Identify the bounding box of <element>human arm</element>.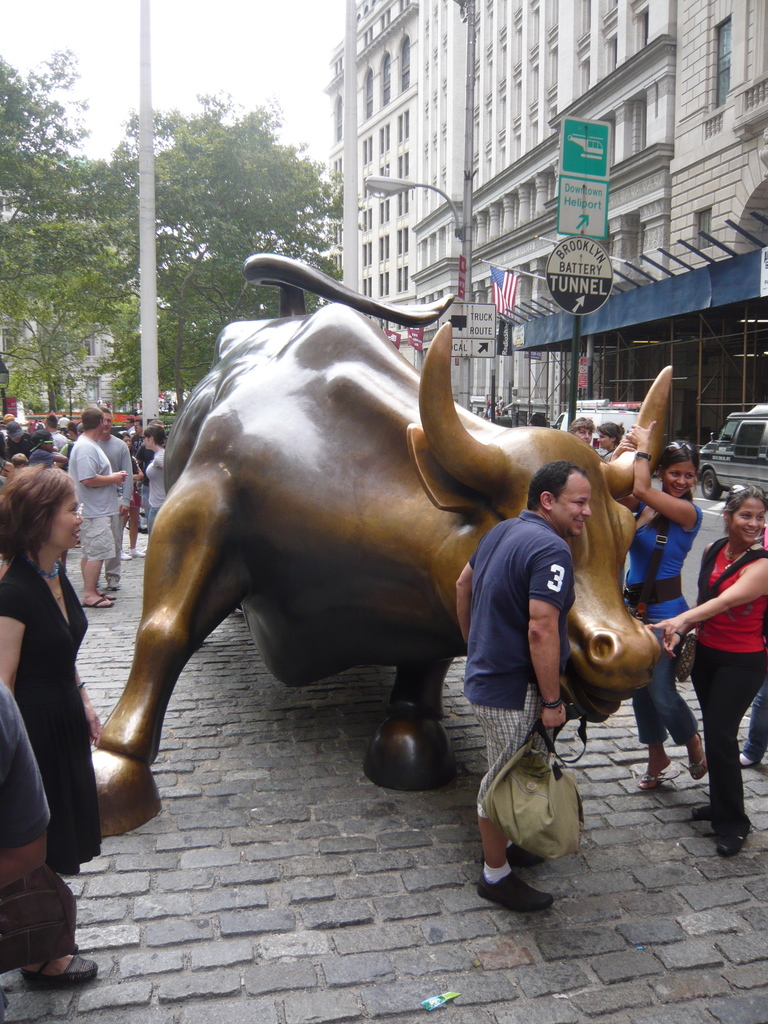
(left=0, top=578, right=30, bottom=685).
